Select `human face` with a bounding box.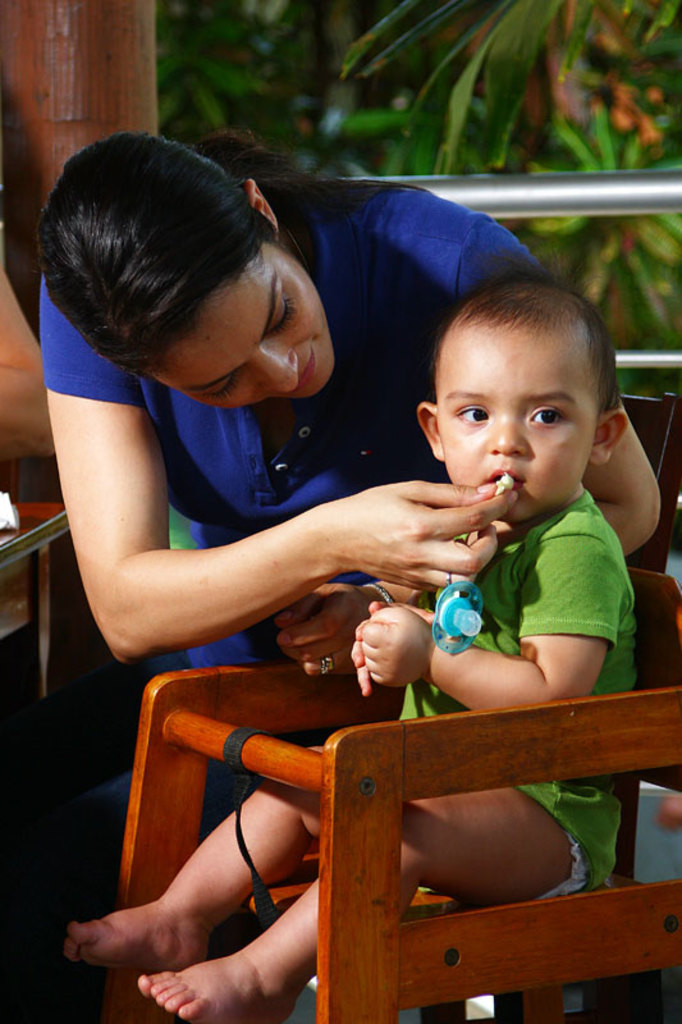
region(429, 301, 610, 543).
